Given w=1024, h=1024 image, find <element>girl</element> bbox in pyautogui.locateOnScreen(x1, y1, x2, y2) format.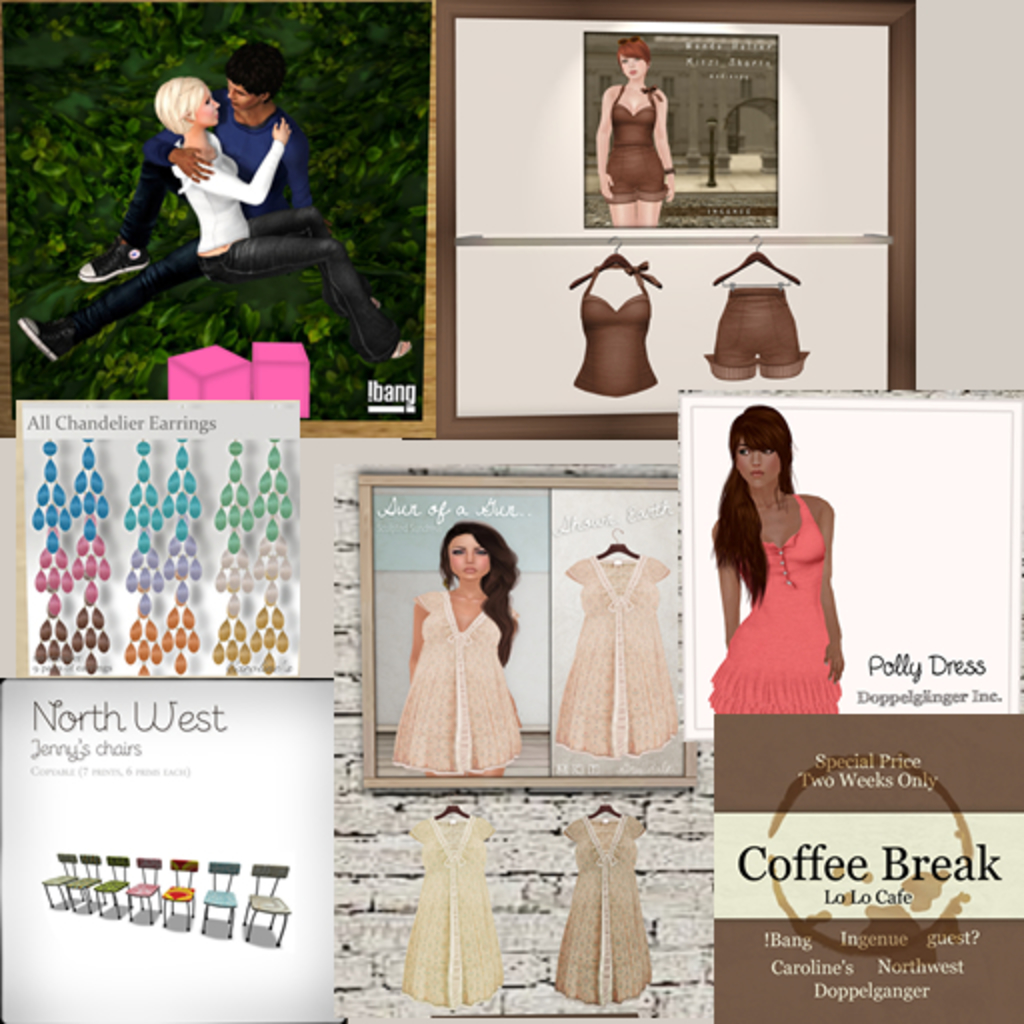
pyautogui.locateOnScreen(710, 406, 846, 718).
